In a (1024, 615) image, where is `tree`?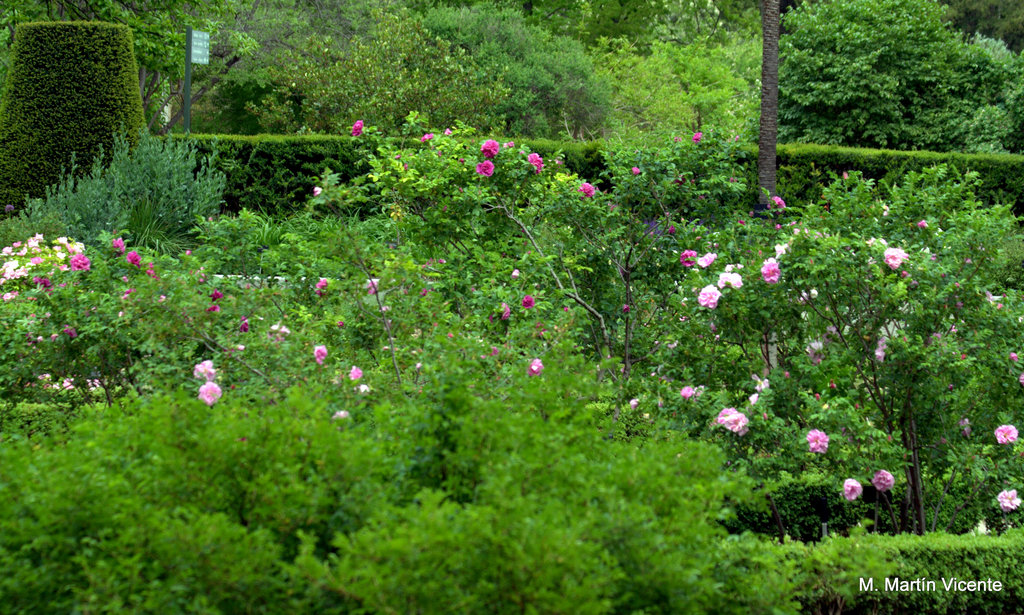
{"left": 748, "top": 0, "right": 783, "bottom": 229}.
